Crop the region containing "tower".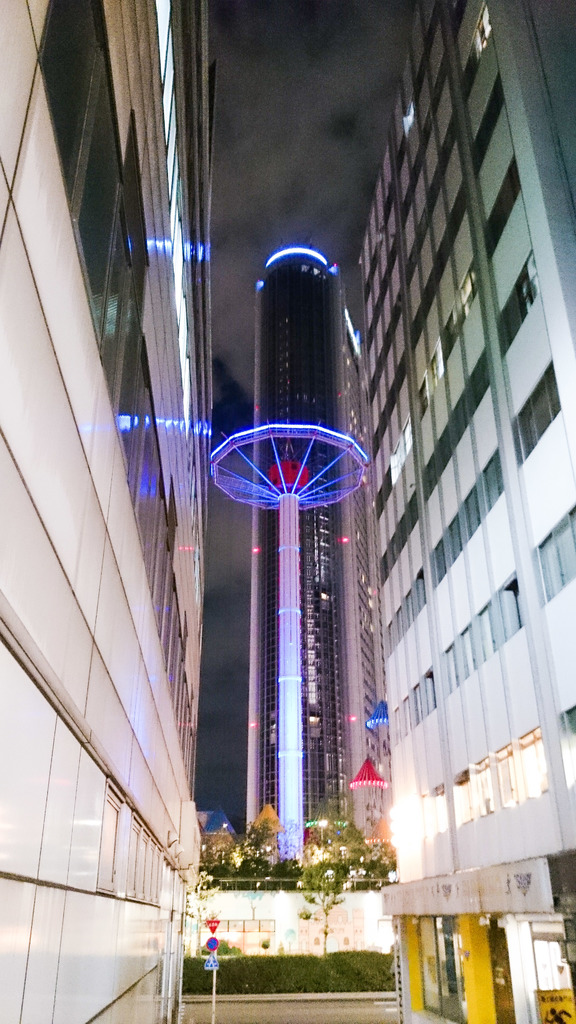
Crop region: 181:182:414:885.
